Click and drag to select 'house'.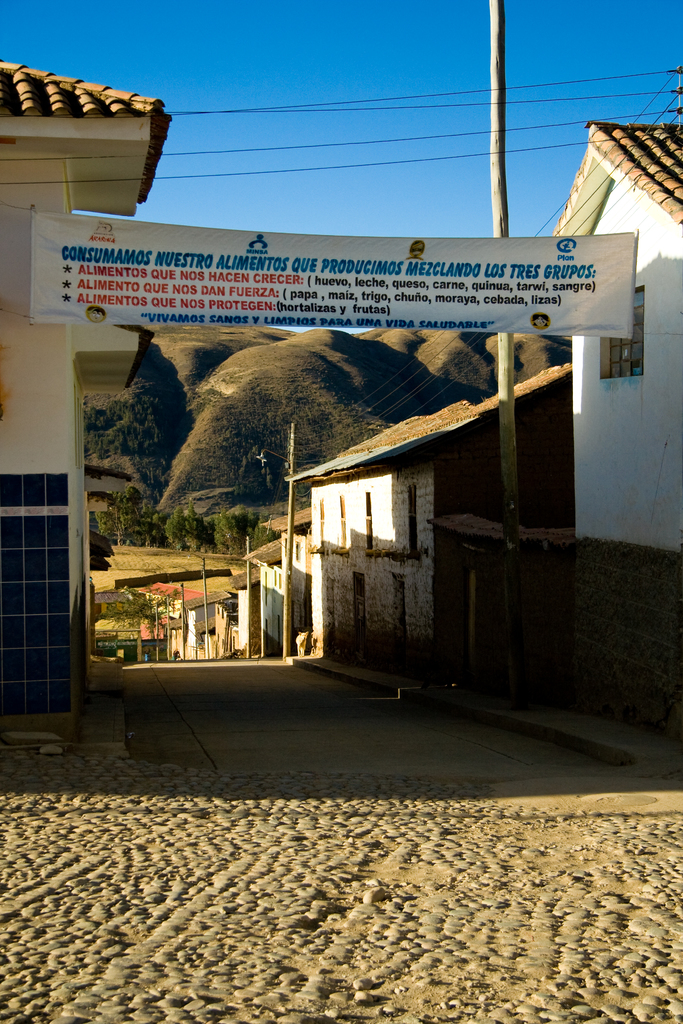
Selection: <region>563, 124, 680, 738</region>.
